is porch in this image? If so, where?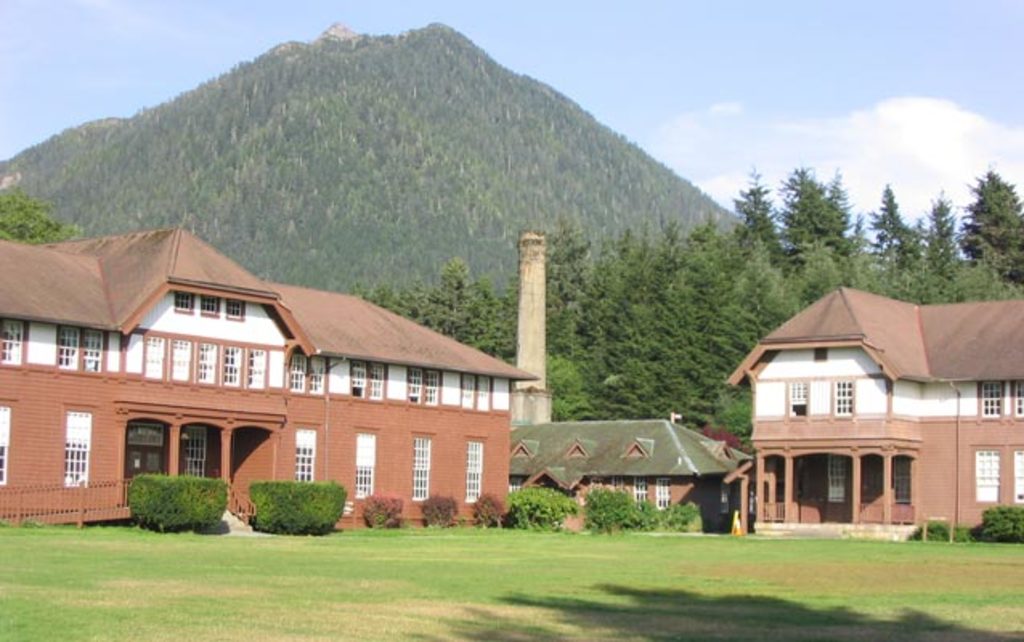
Yes, at [223, 453, 274, 530].
